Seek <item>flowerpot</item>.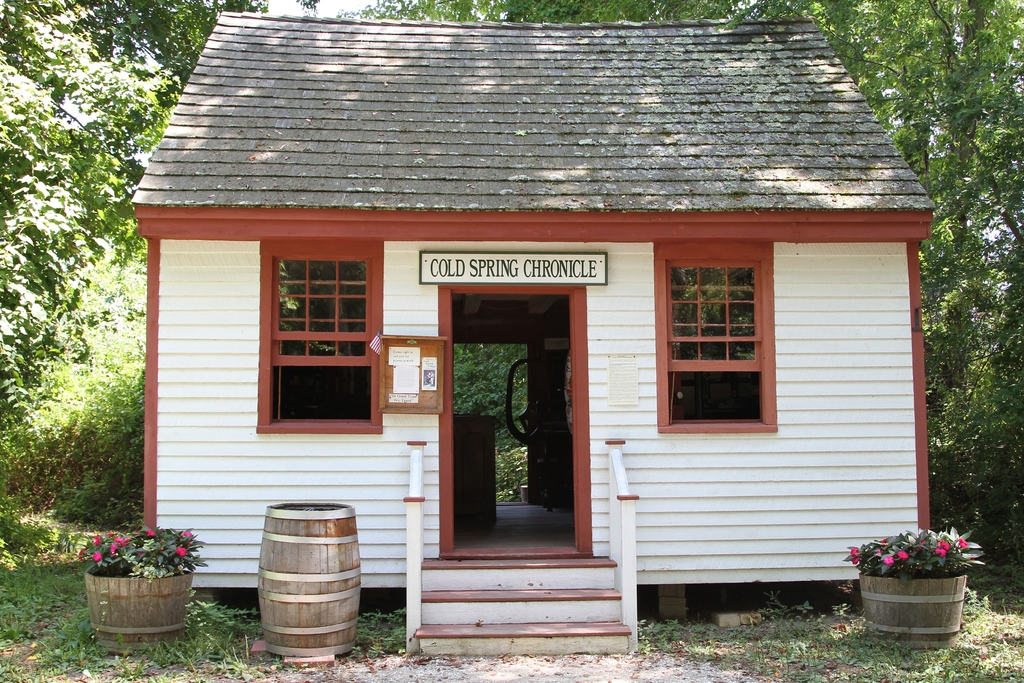
[72, 550, 197, 640].
